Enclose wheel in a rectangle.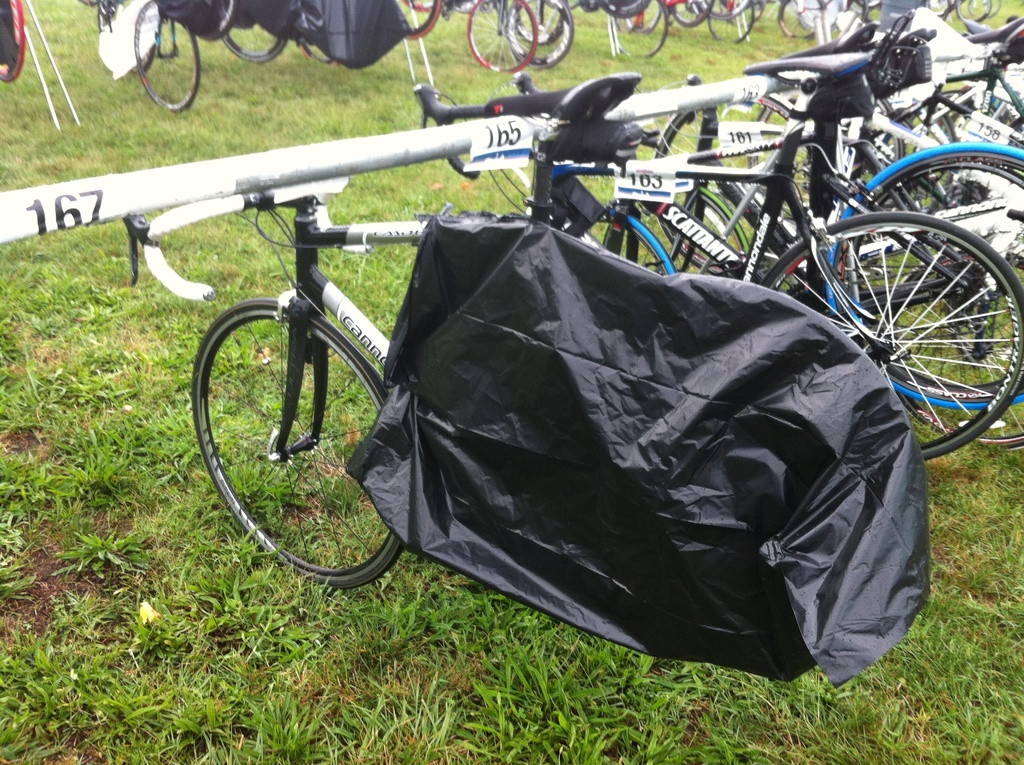
Rect(225, 24, 287, 66).
